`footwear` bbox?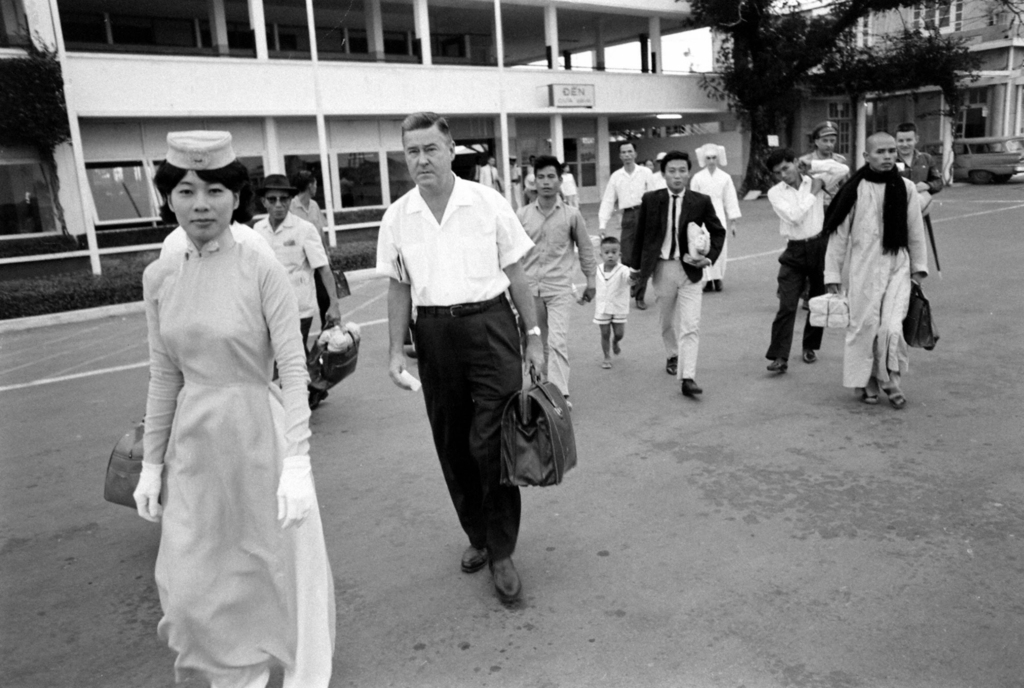
[x1=682, y1=377, x2=705, y2=395]
